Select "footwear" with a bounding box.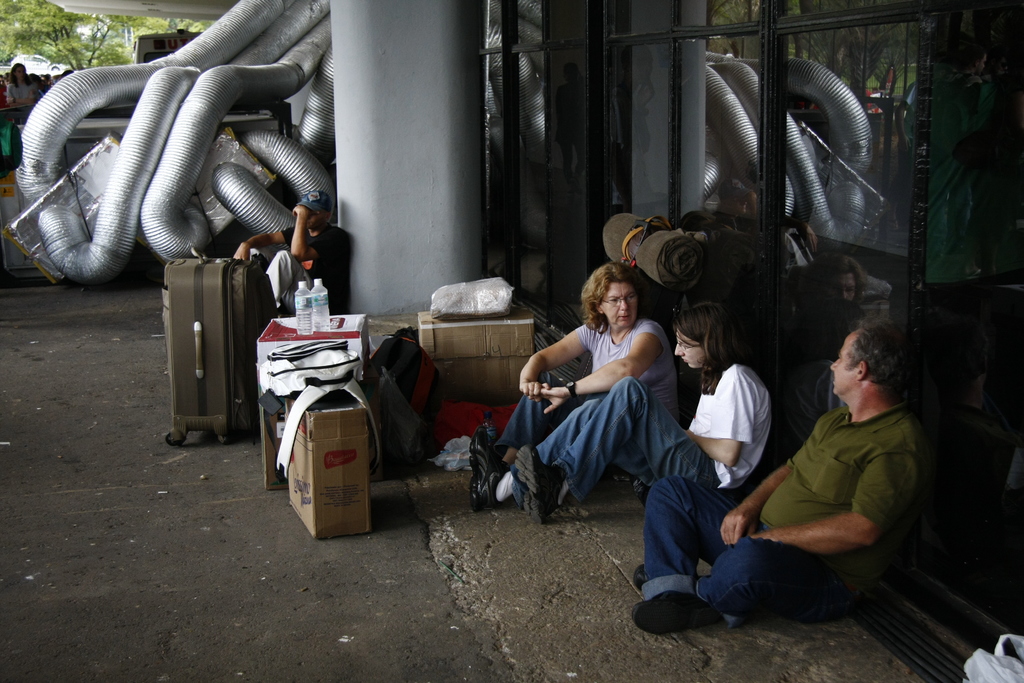
Rect(633, 593, 720, 628).
